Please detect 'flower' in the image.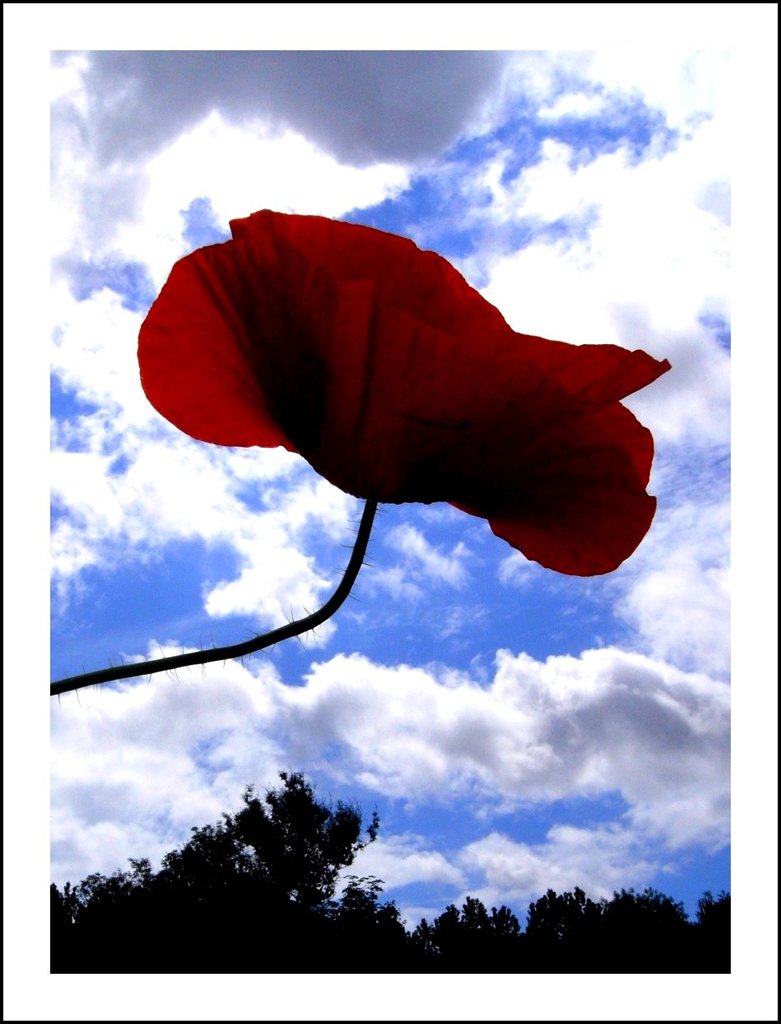
(x1=156, y1=190, x2=644, y2=594).
